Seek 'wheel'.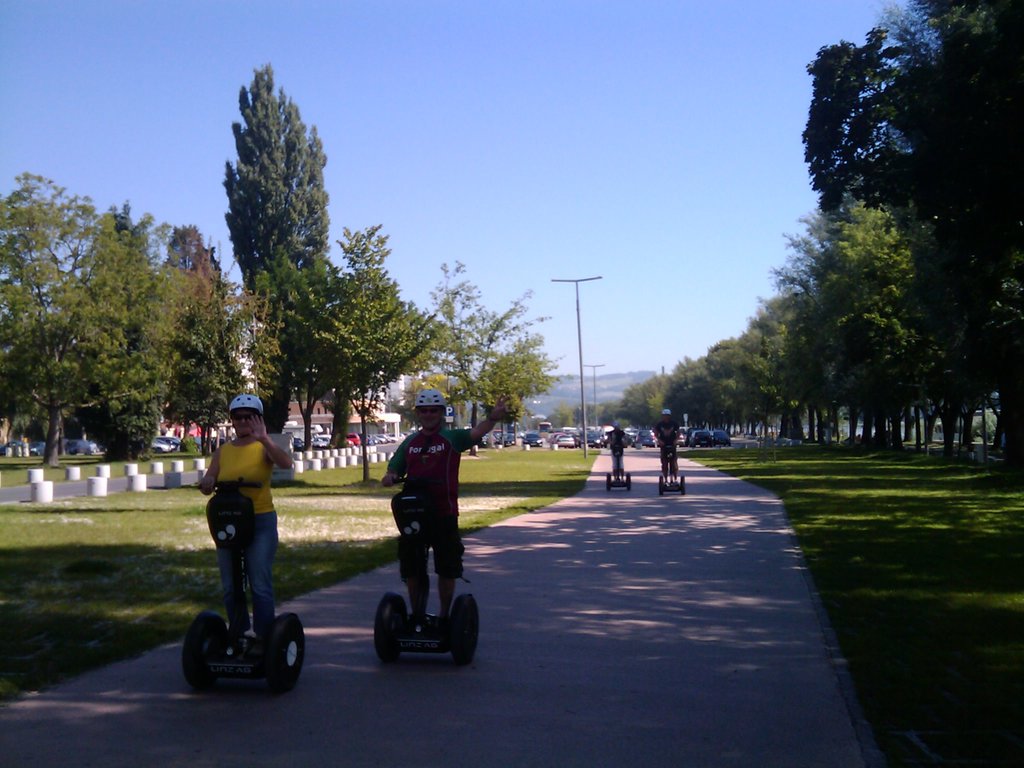
451 596 479 668.
